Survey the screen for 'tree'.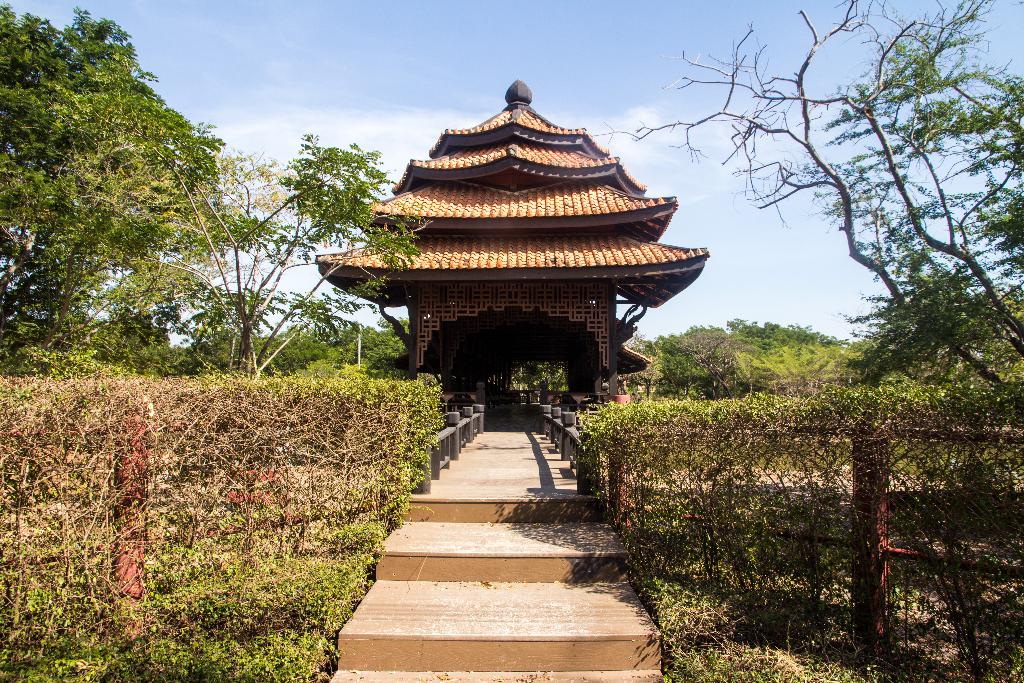
Survey found: rect(0, 0, 221, 379).
